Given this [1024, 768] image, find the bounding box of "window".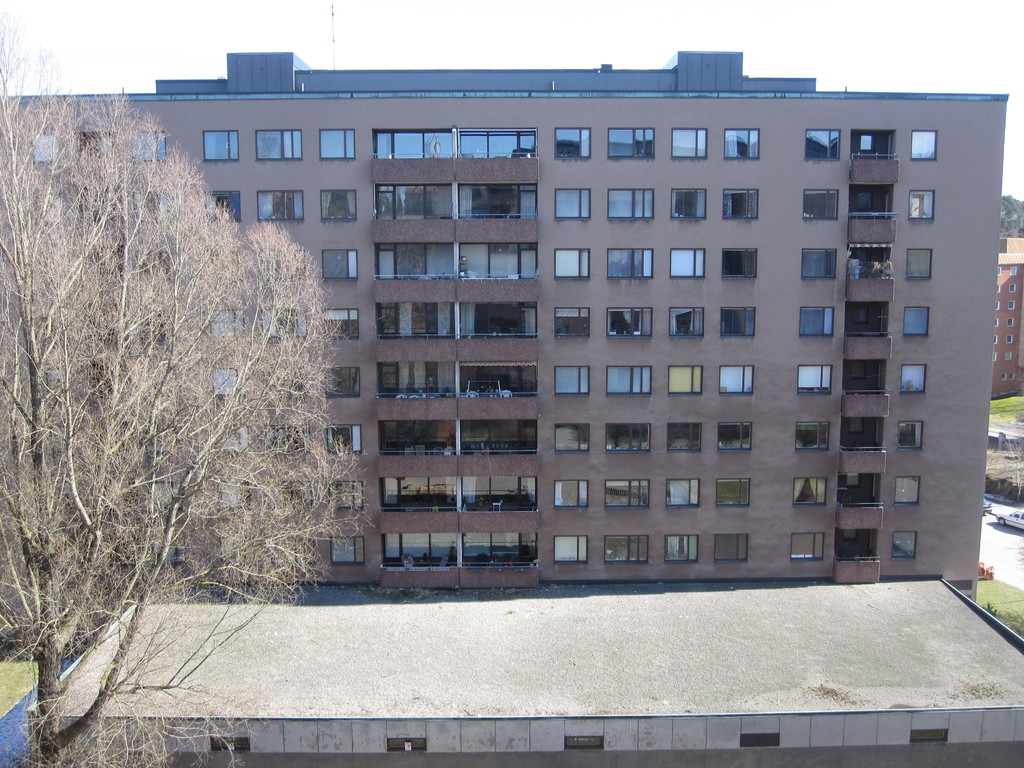
<bbox>463, 305, 532, 342</bbox>.
